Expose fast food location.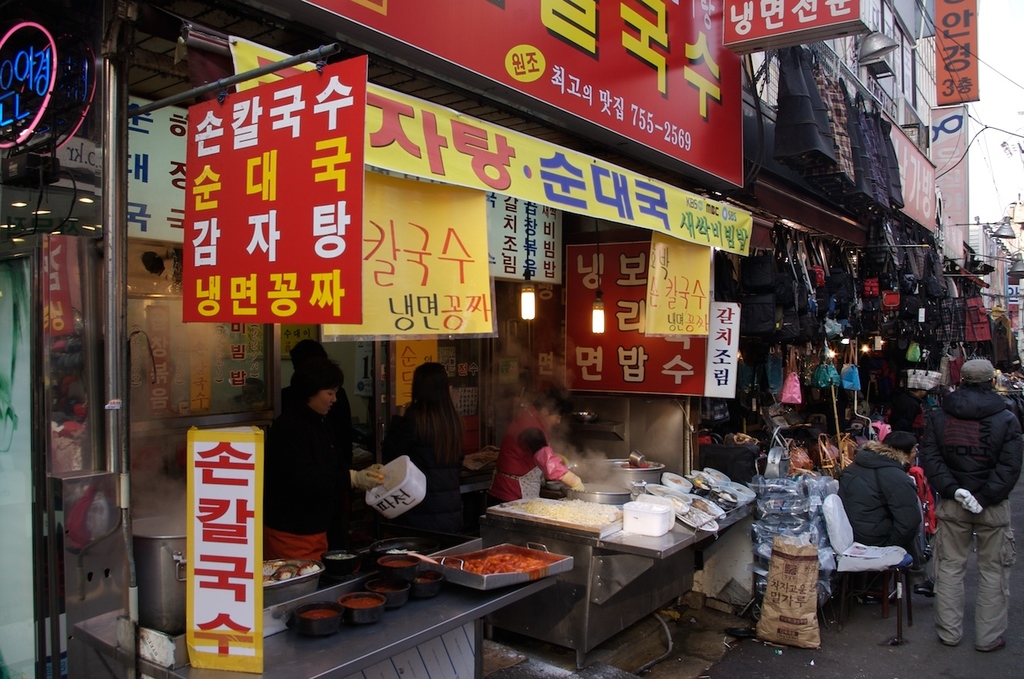
Exposed at bbox=[450, 554, 556, 577].
